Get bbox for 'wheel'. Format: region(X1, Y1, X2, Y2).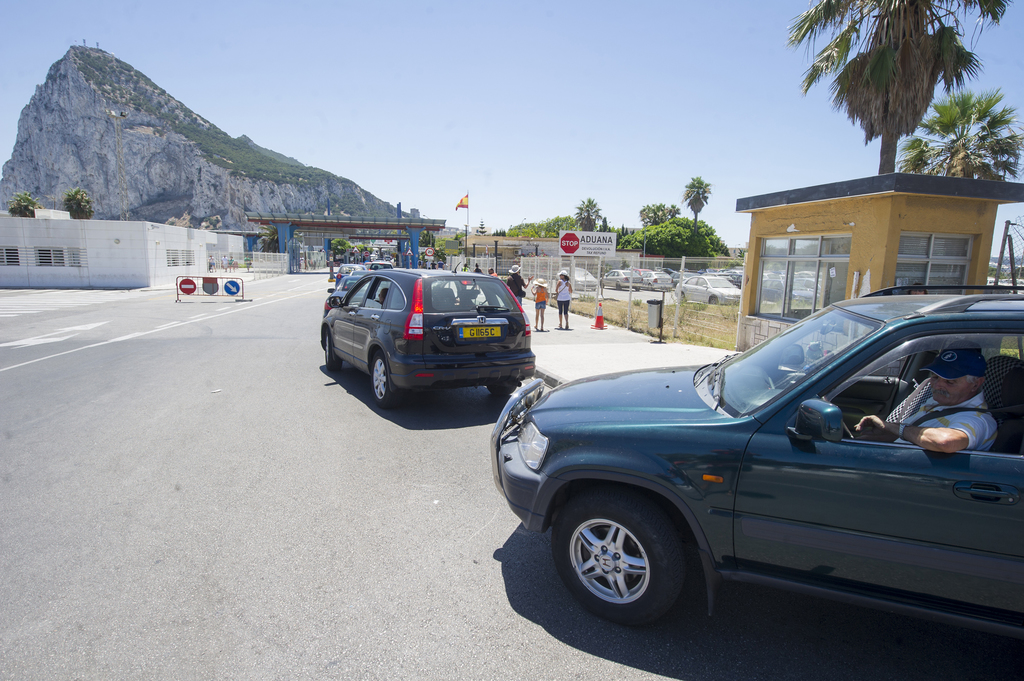
region(483, 378, 522, 402).
